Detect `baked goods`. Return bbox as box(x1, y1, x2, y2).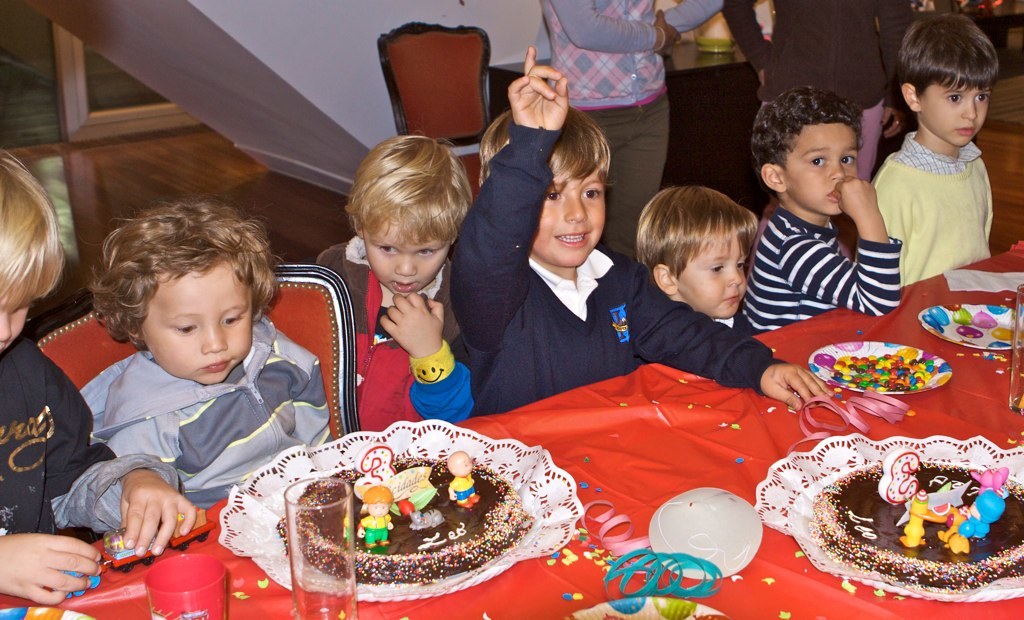
box(269, 447, 531, 585).
